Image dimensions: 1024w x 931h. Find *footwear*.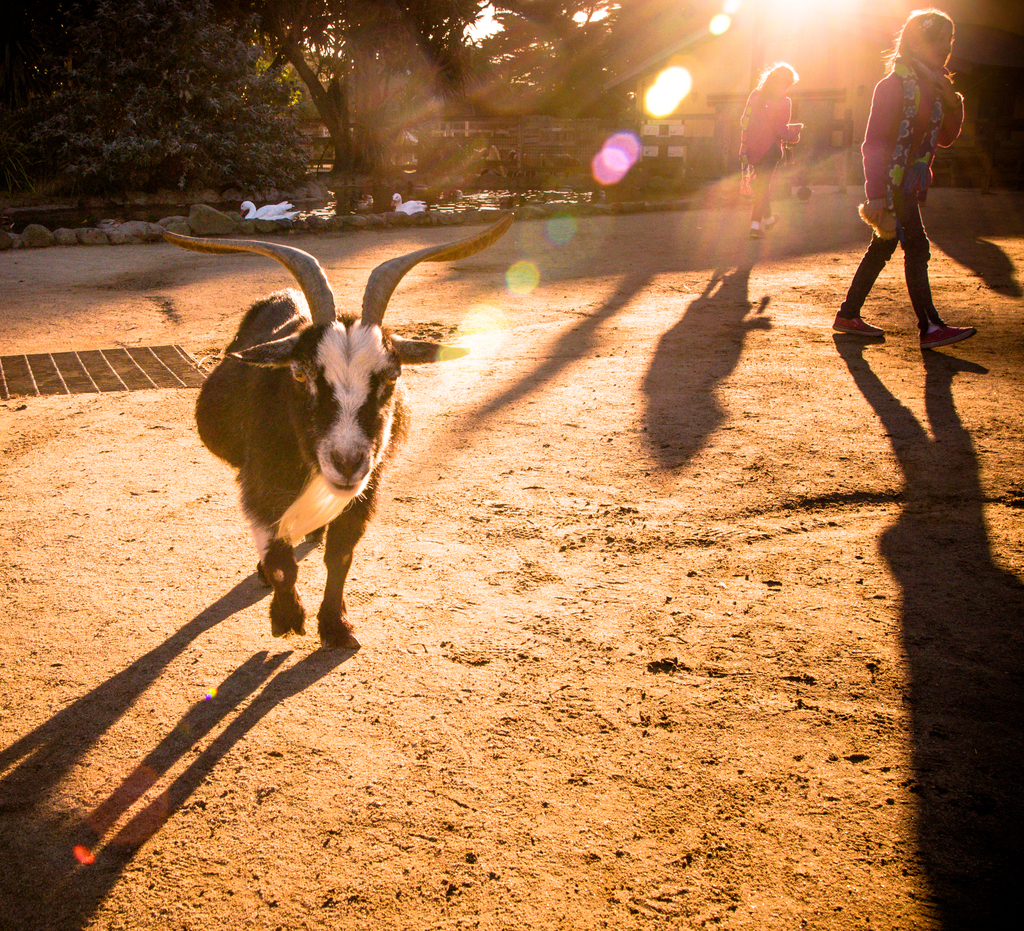
locate(749, 229, 769, 239).
